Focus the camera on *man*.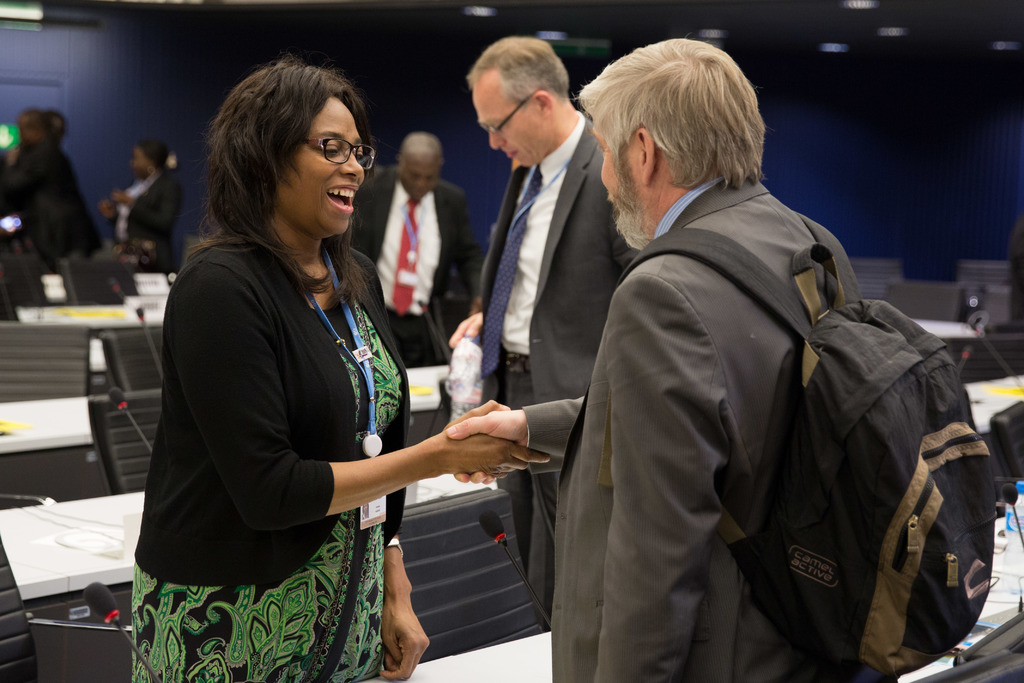
Focus region: crop(442, 41, 646, 621).
